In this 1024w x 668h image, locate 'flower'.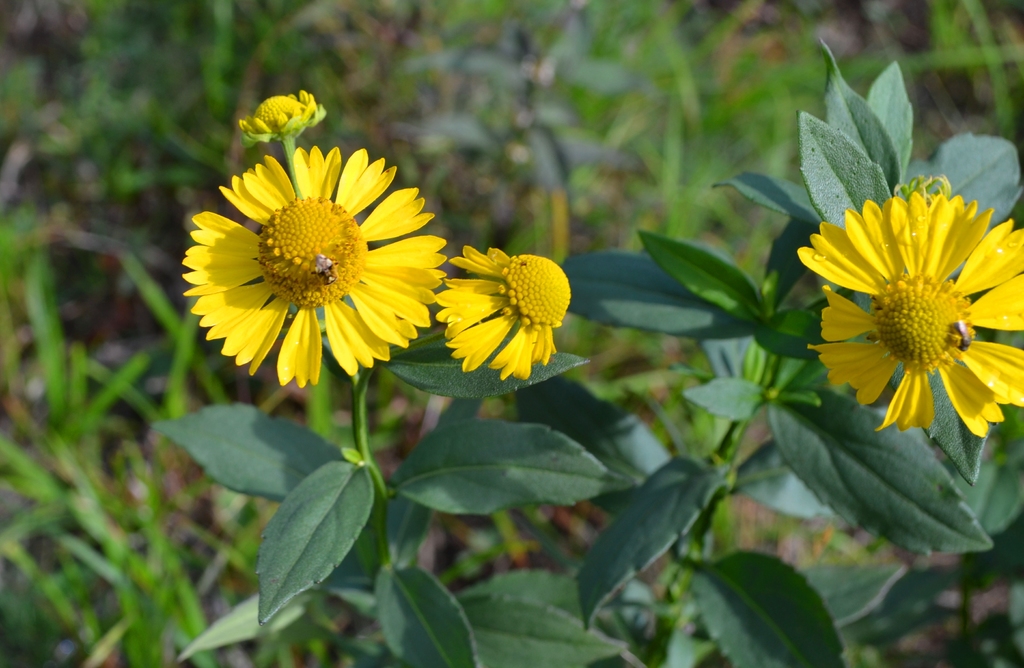
Bounding box: Rect(804, 177, 1016, 443).
